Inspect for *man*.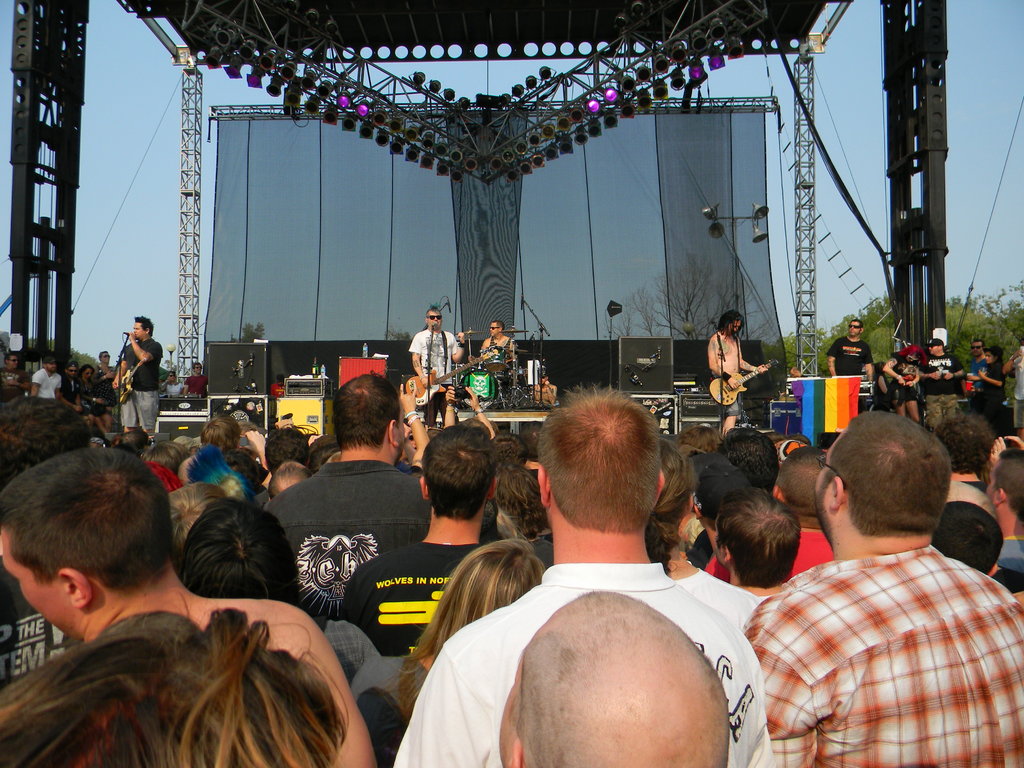
Inspection: select_region(707, 311, 768, 407).
